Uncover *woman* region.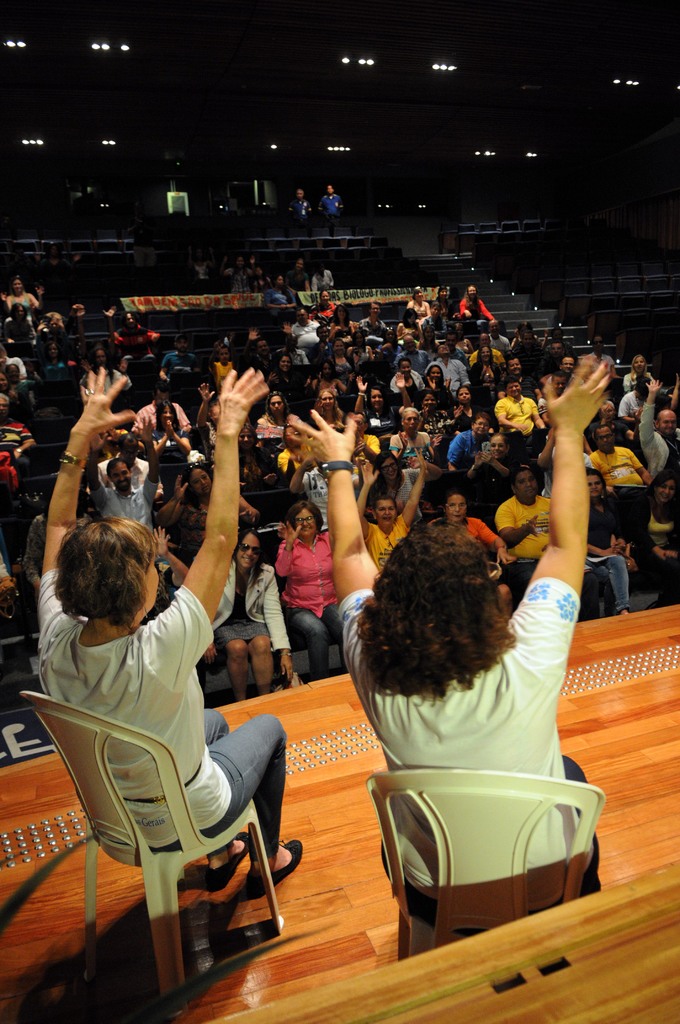
Uncovered: 206:526:296:708.
